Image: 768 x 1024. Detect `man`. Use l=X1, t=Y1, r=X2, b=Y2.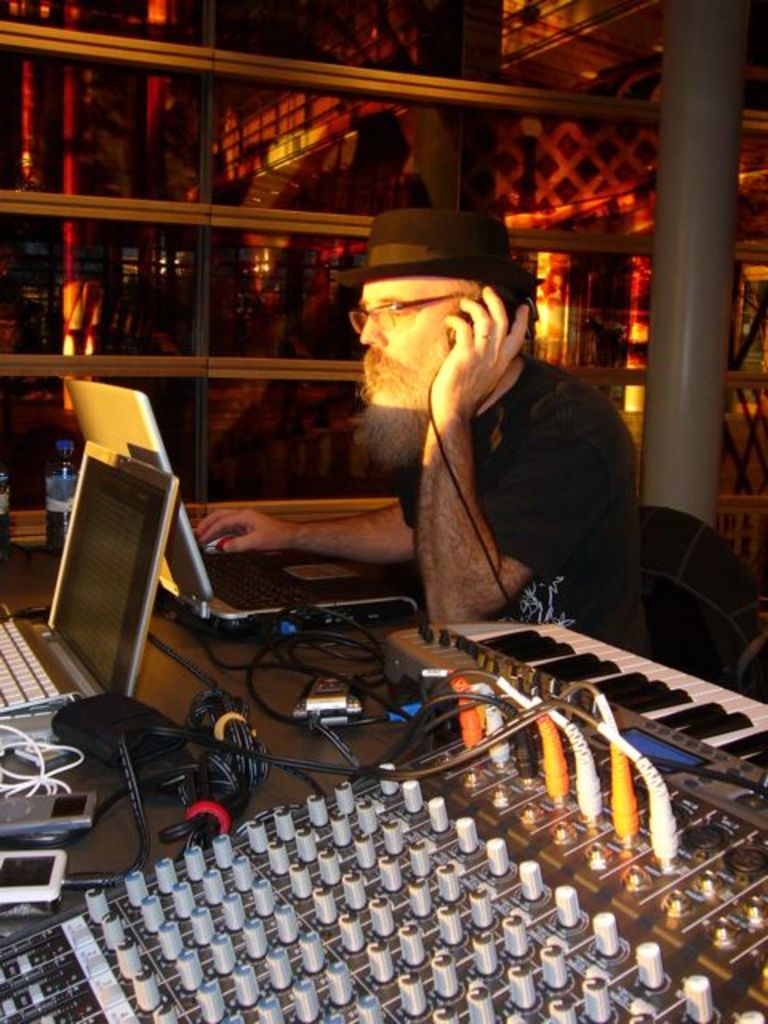
l=291, t=214, r=669, b=632.
